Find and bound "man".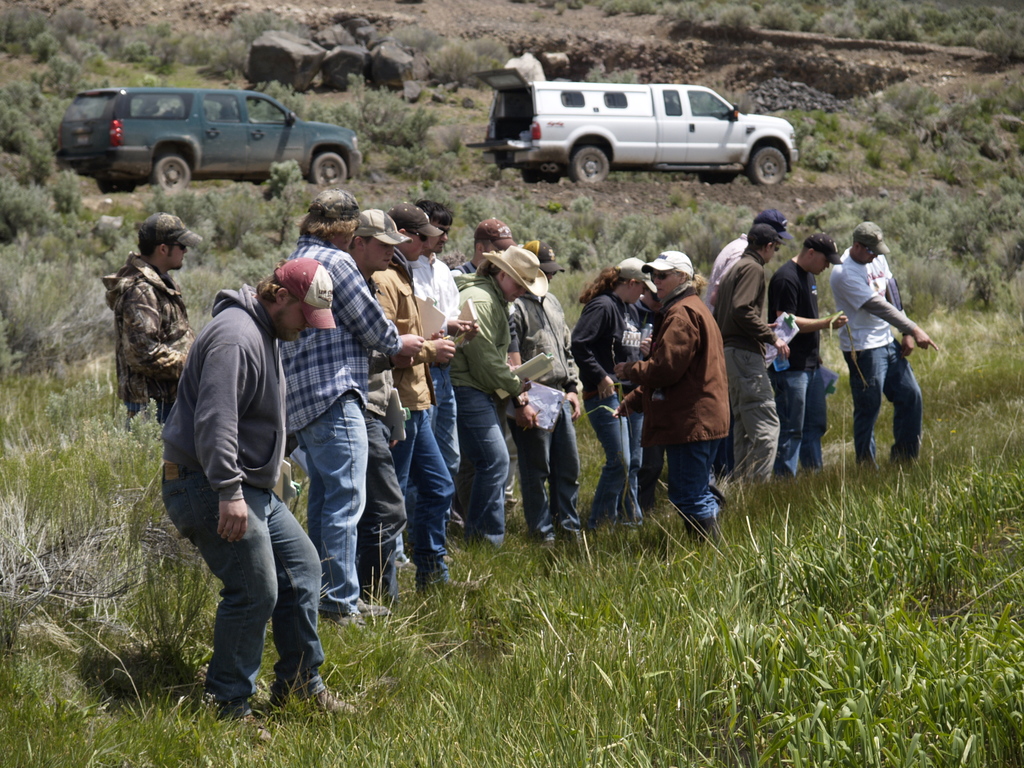
Bound: {"left": 832, "top": 214, "right": 941, "bottom": 474}.
